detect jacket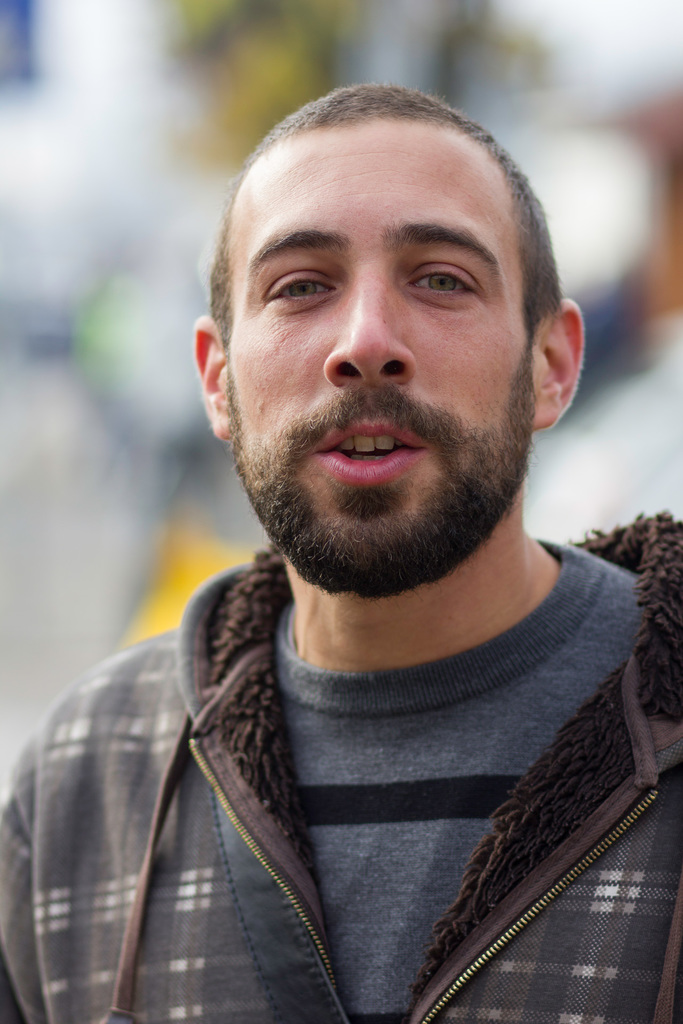
(left=0, top=515, right=682, bottom=1020)
